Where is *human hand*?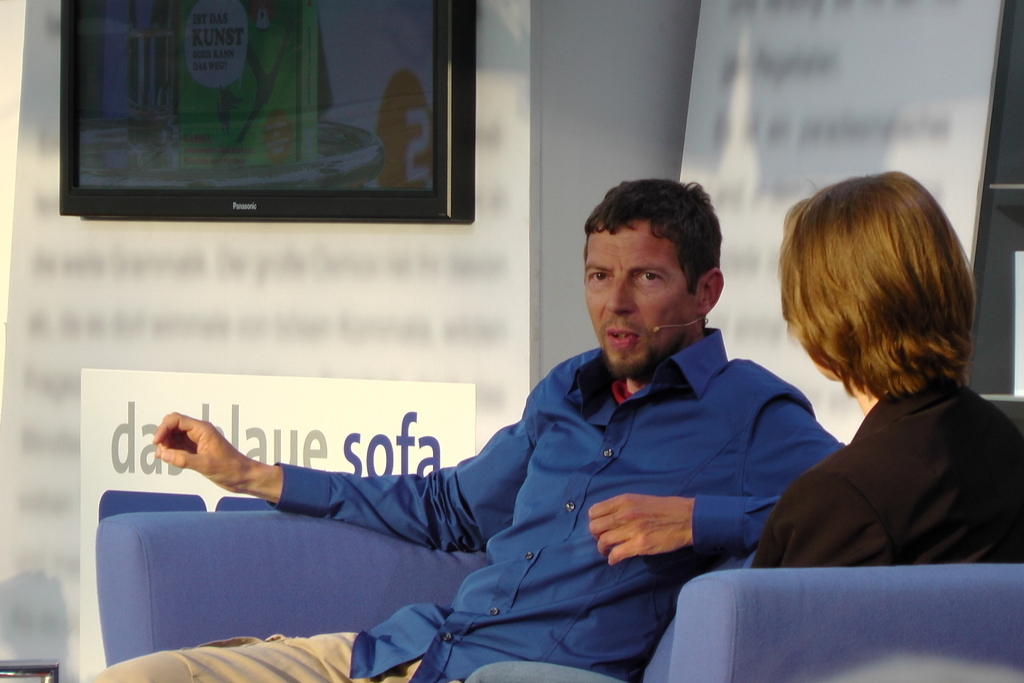
crop(584, 490, 692, 570).
